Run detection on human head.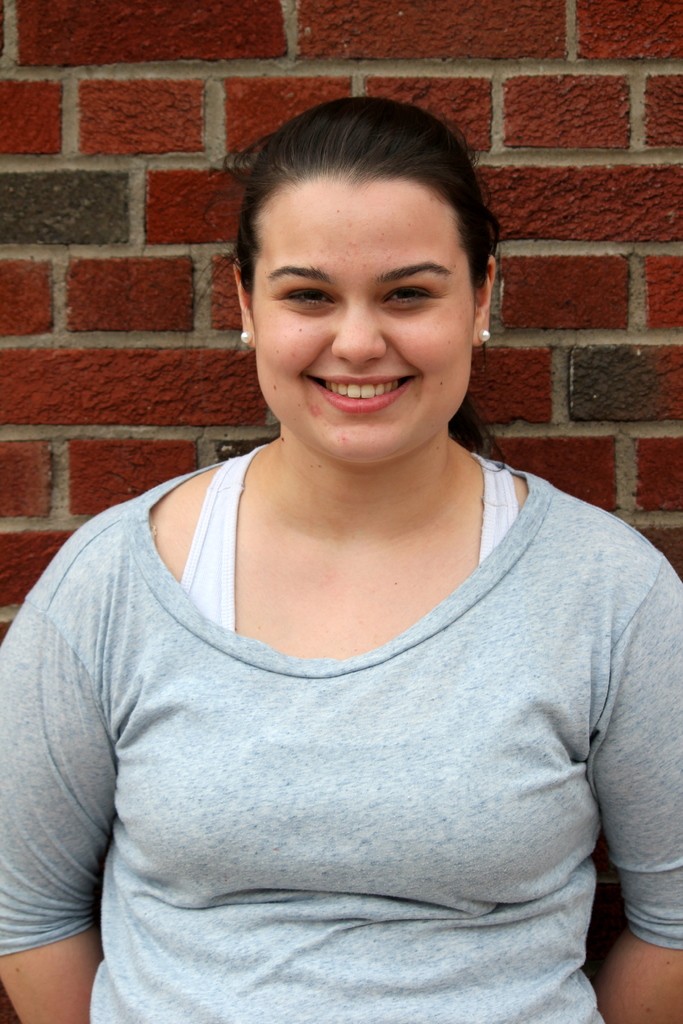
Result: <region>231, 100, 510, 480</region>.
